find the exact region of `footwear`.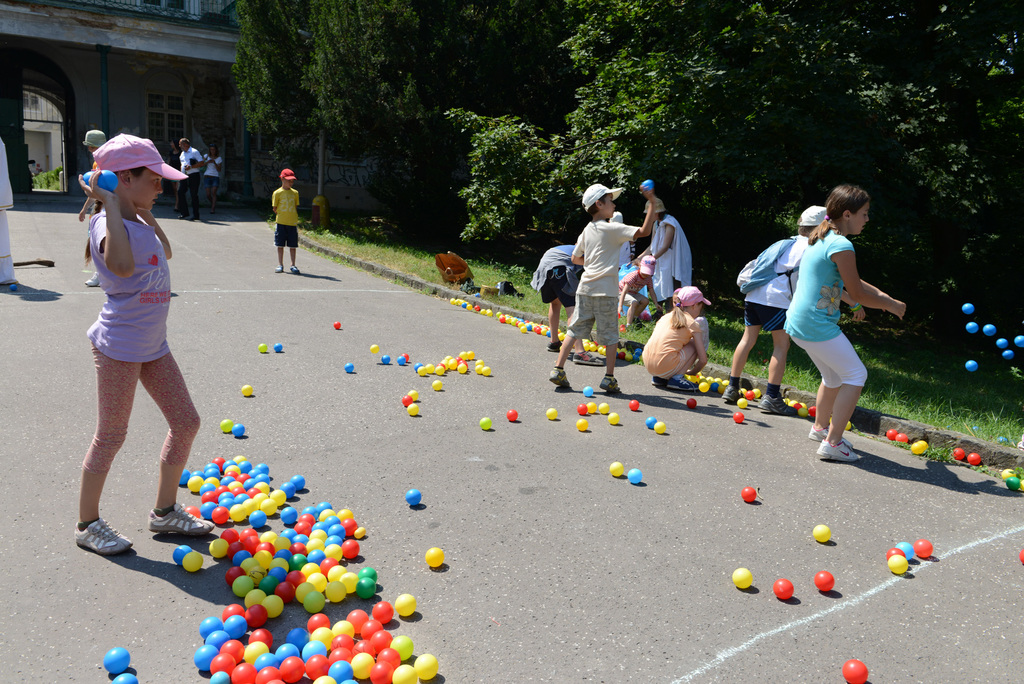
Exact region: box=[573, 345, 603, 366].
